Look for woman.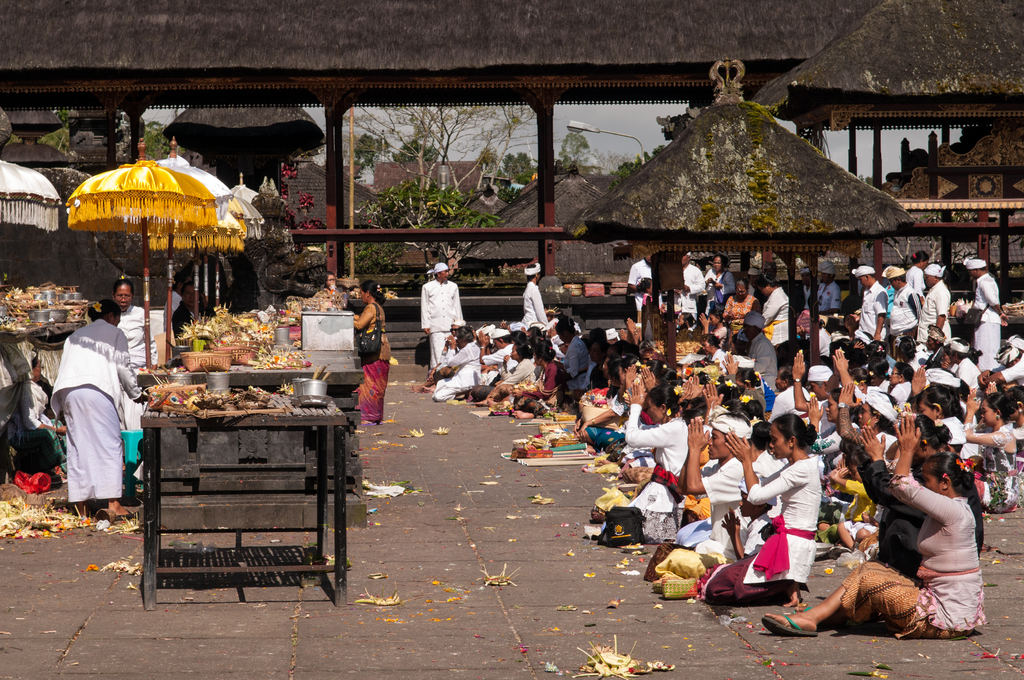
Found: box=[44, 298, 148, 521].
